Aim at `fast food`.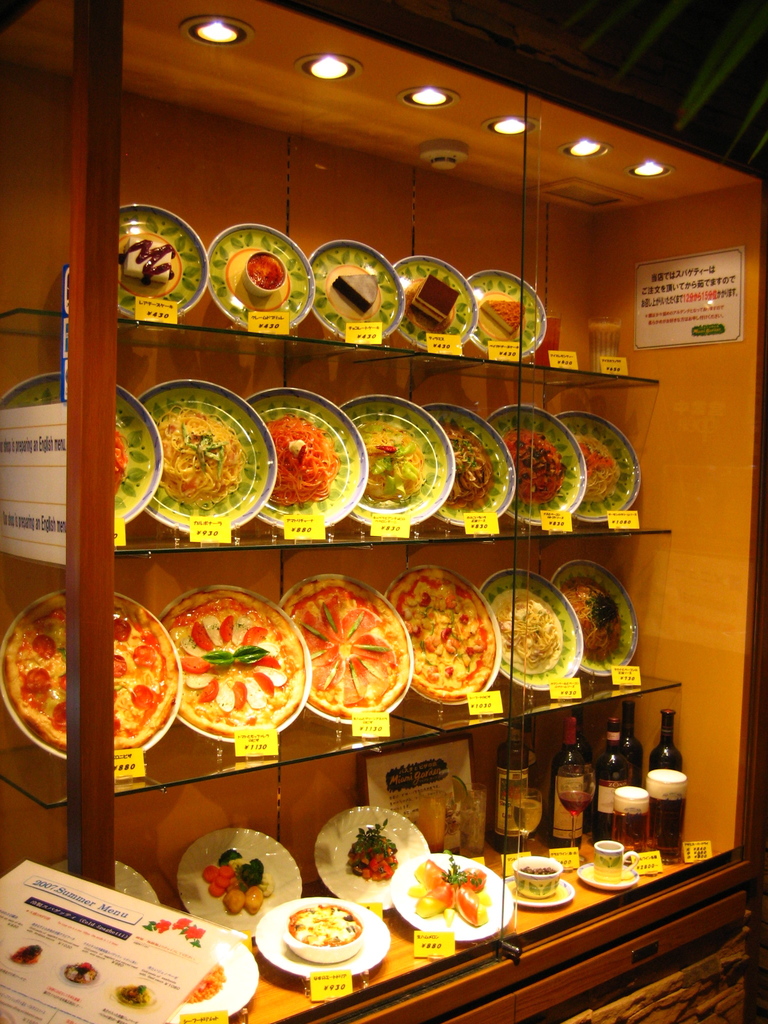
Aimed at l=120, t=234, r=171, b=288.
